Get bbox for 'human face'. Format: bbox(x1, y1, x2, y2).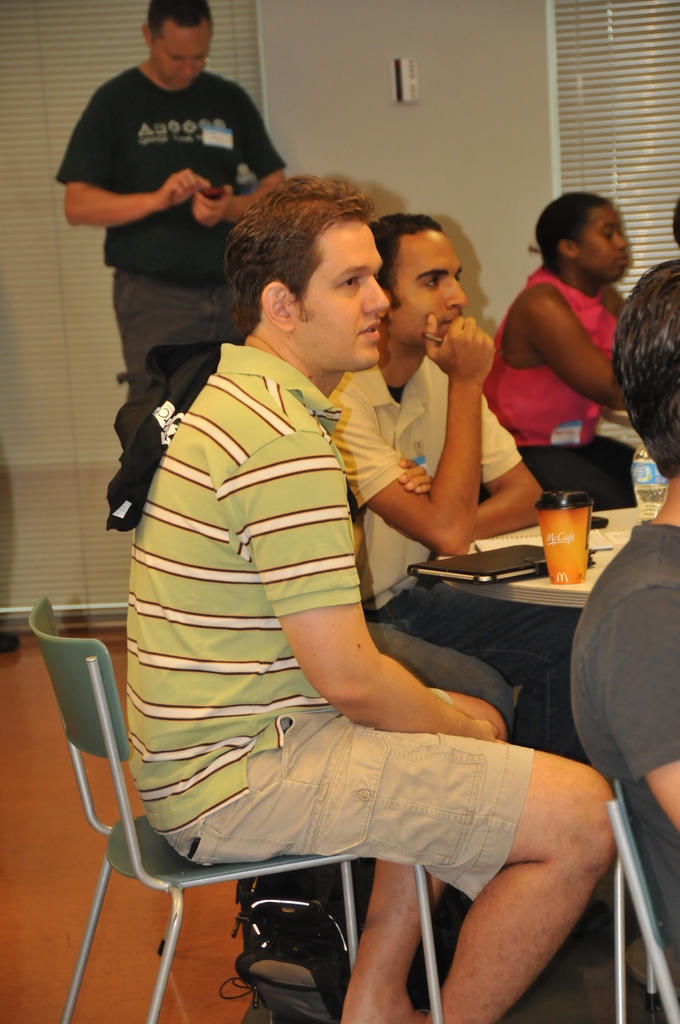
bbox(287, 220, 387, 372).
